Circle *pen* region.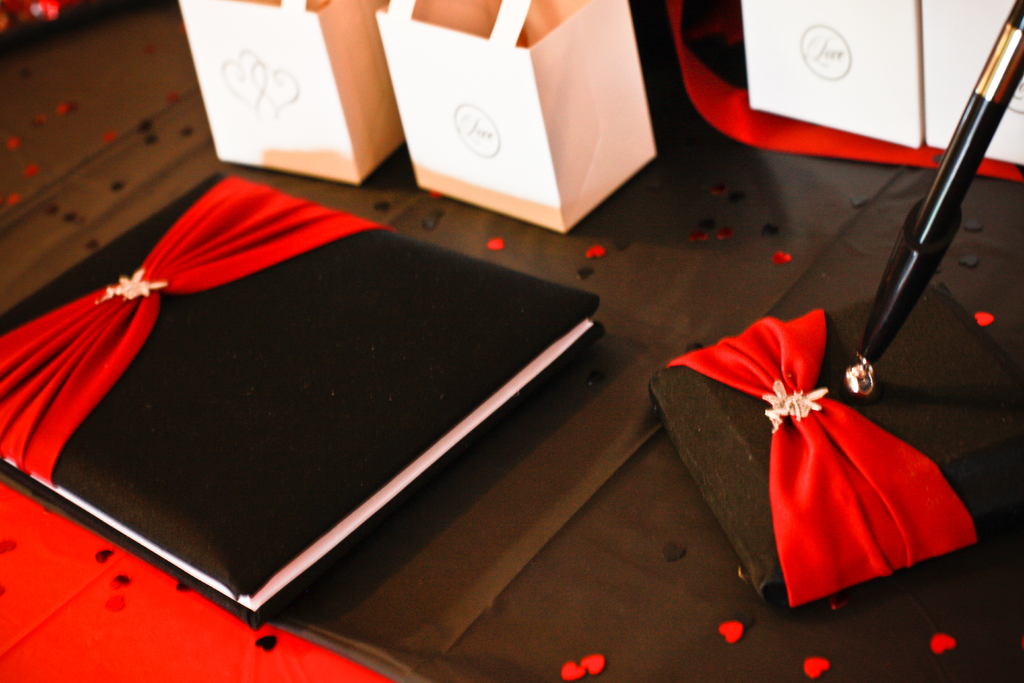
Region: BBox(838, 0, 1022, 396).
